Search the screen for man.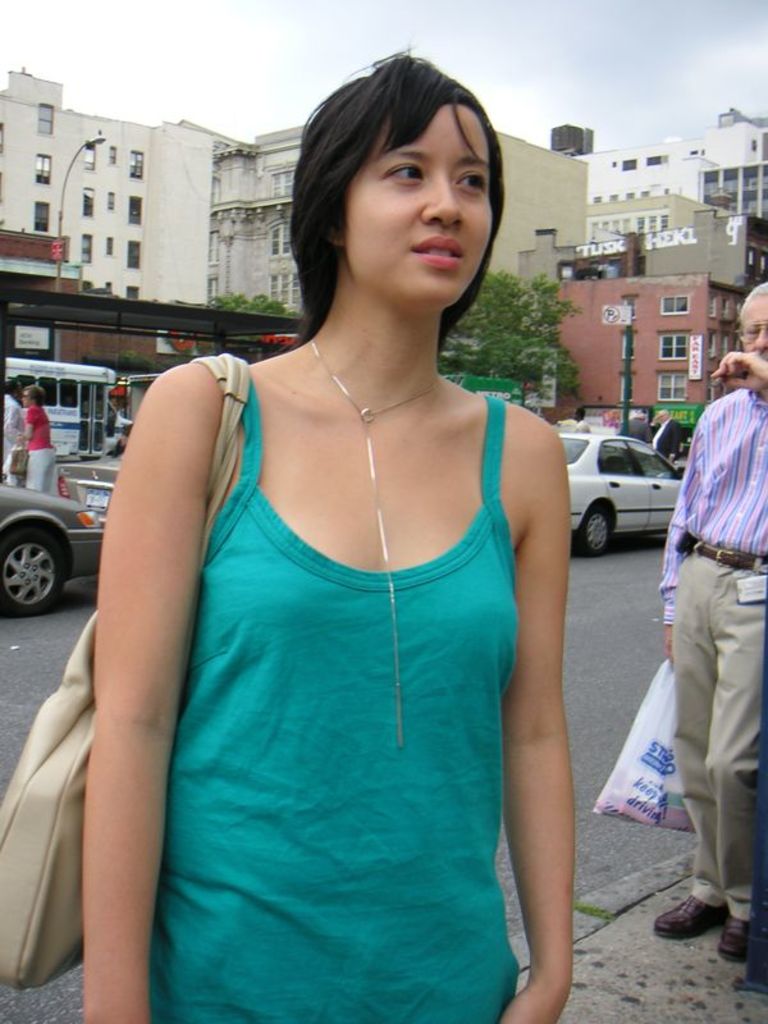
Found at x1=646 y1=284 x2=767 y2=959.
